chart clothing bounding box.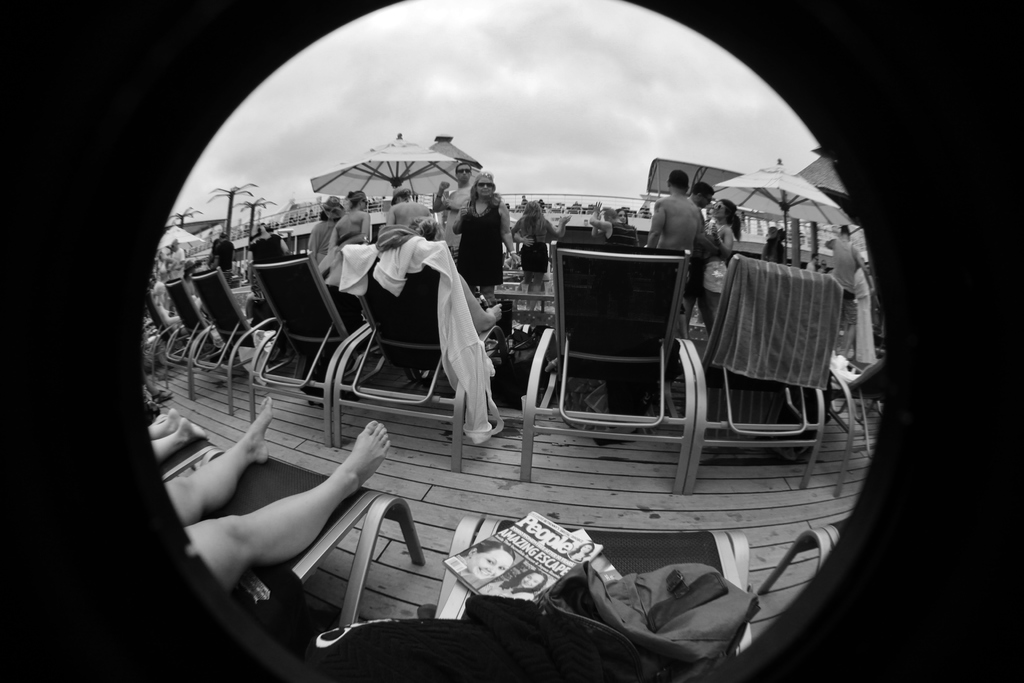
Charted: select_region(699, 225, 719, 285).
